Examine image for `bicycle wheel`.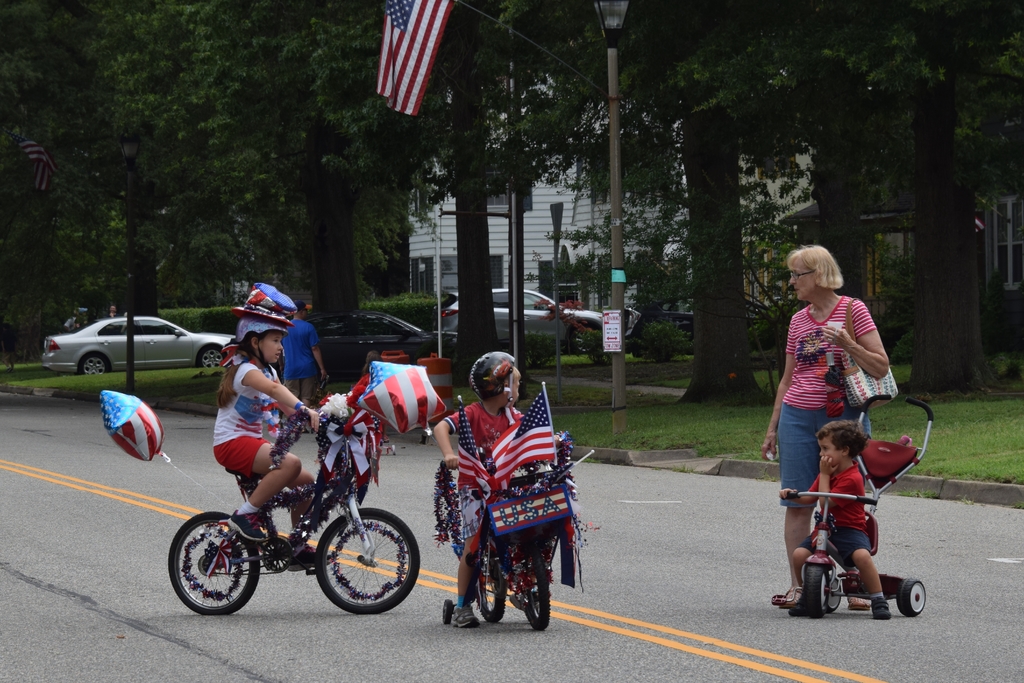
Examination result: x1=317 y1=509 x2=420 y2=614.
